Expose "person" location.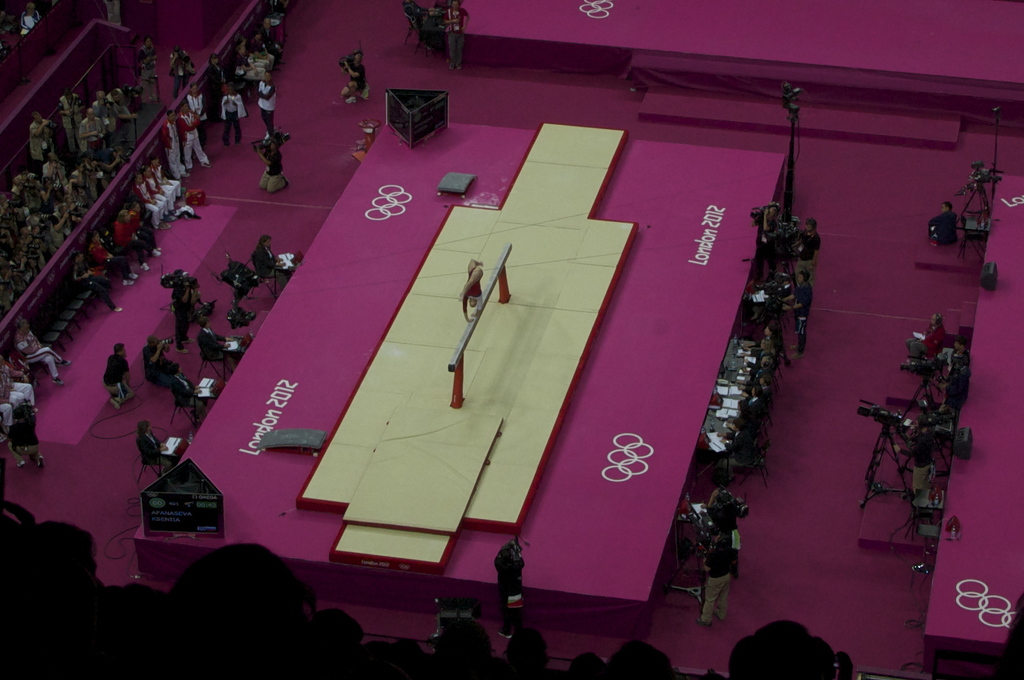
Exposed at bbox=[29, 110, 58, 175].
